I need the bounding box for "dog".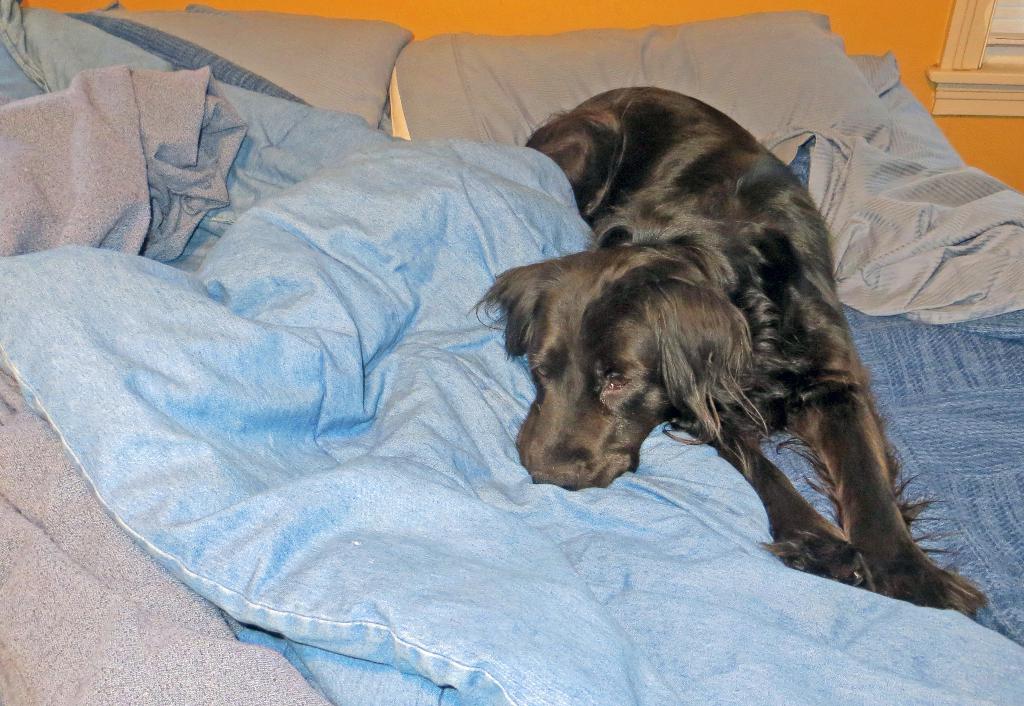
Here it is: pyautogui.locateOnScreen(468, 85, 990, 626).
